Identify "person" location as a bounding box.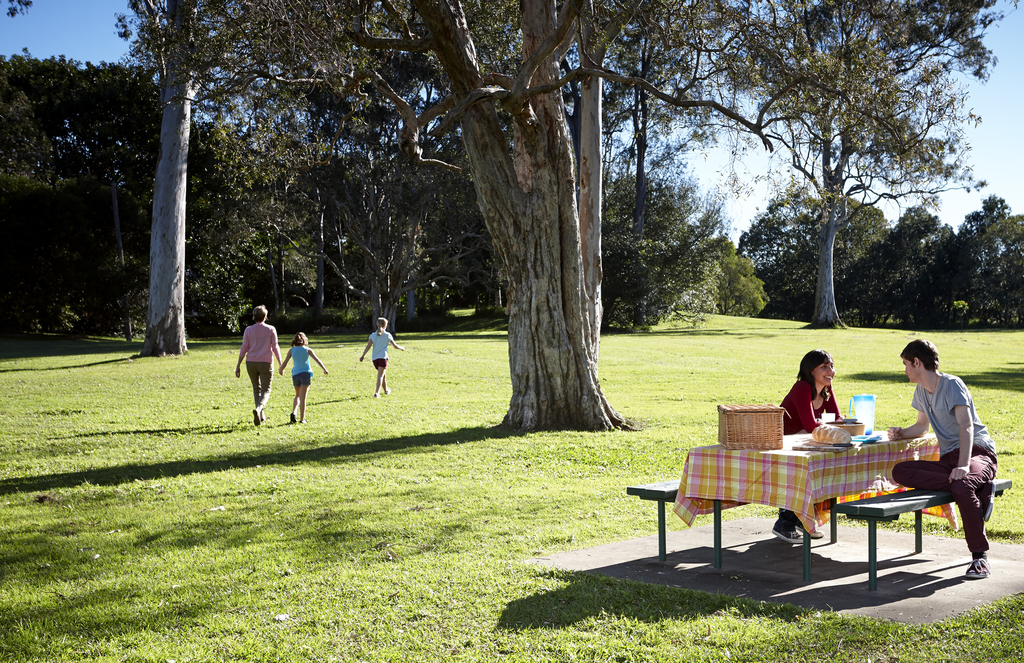
crop(362, 312, 399, 394).
